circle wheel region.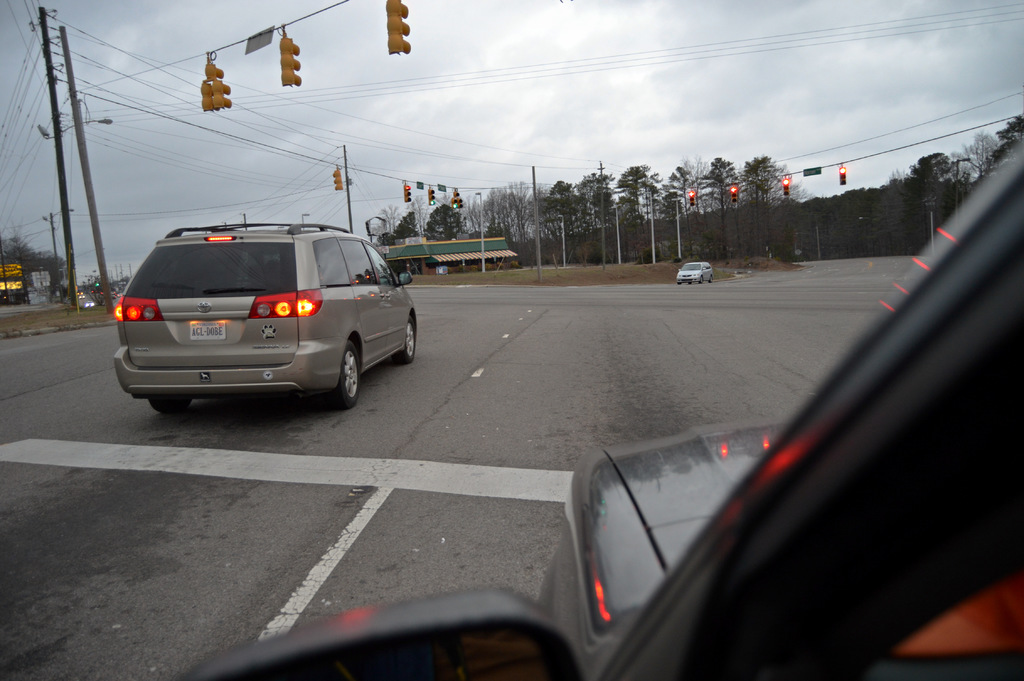
Region: [left=333, top=341, right=360, bottom=407].
